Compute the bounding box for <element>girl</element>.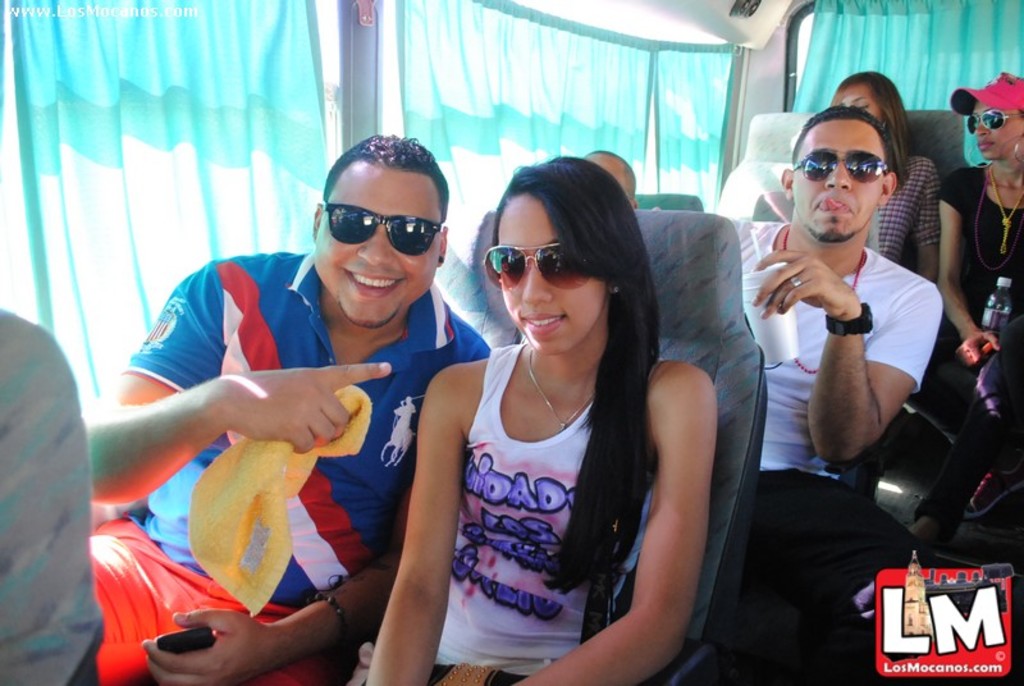
region(357, 155, 709, 683).
